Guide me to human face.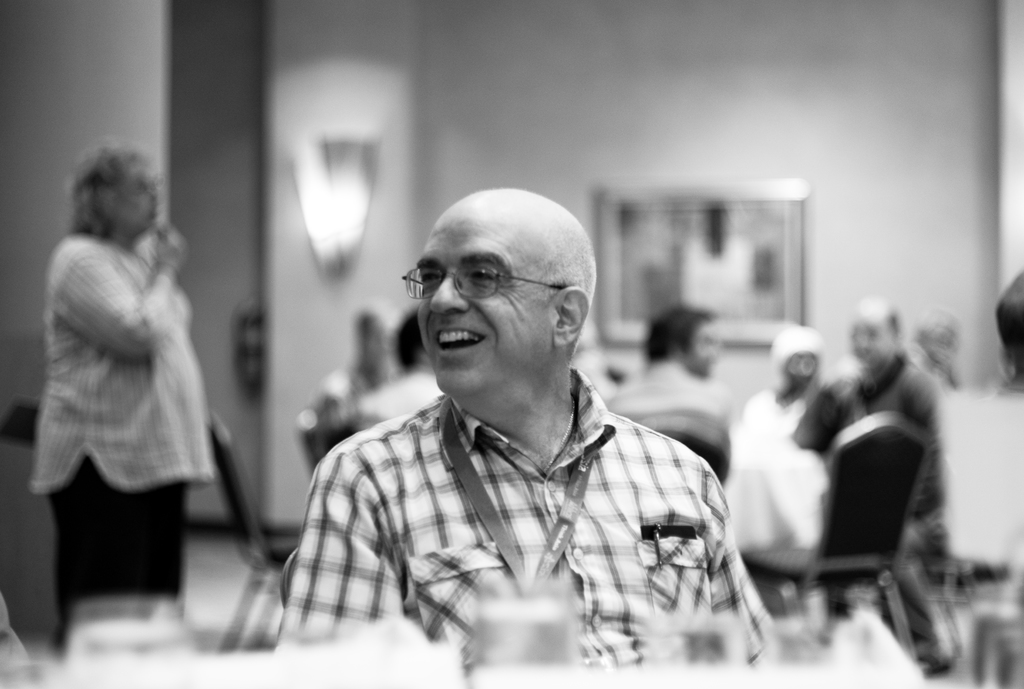
Guidance: bbox=(414, 222, 543, 400).
